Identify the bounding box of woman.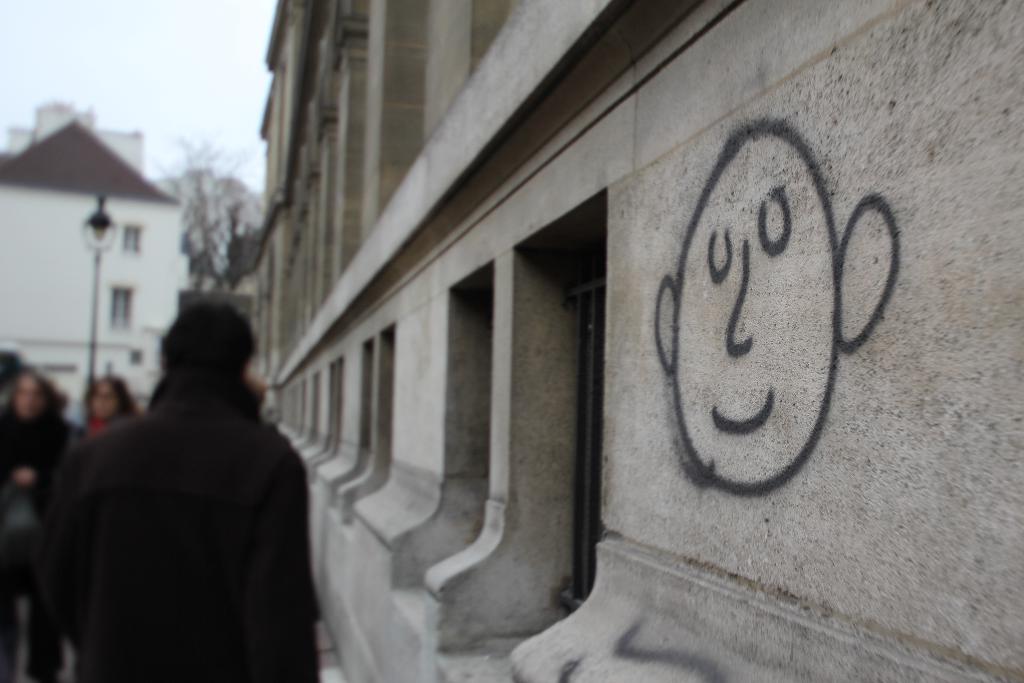
[x1=42, y1=281, x2=312, y2=672].
